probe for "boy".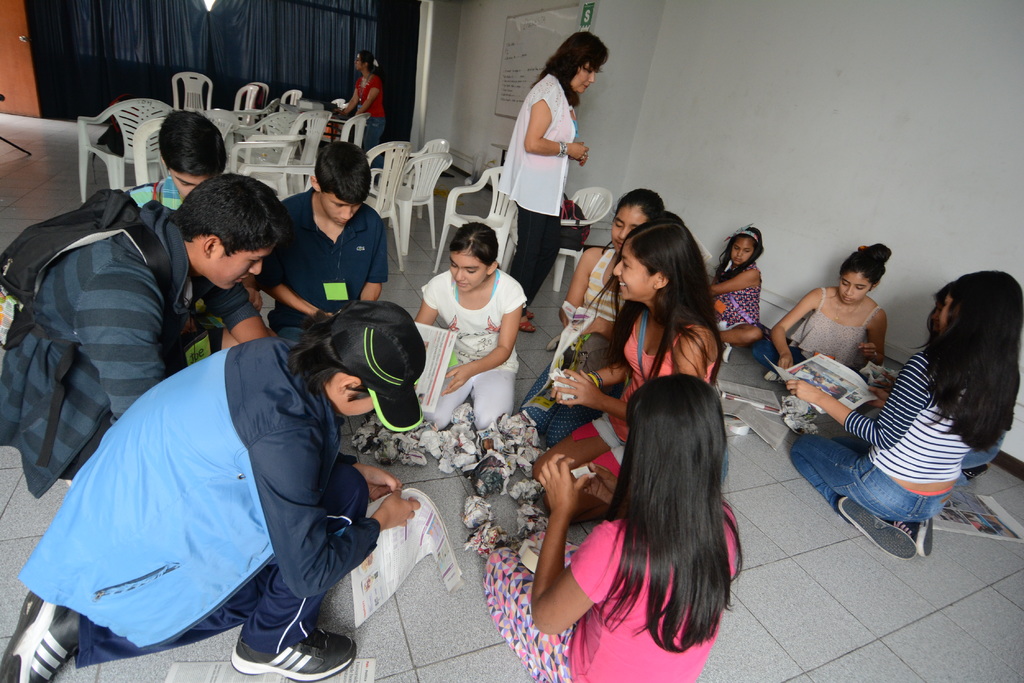
Probe result: <bbox>254, 128, 387, 333</bbox>.
